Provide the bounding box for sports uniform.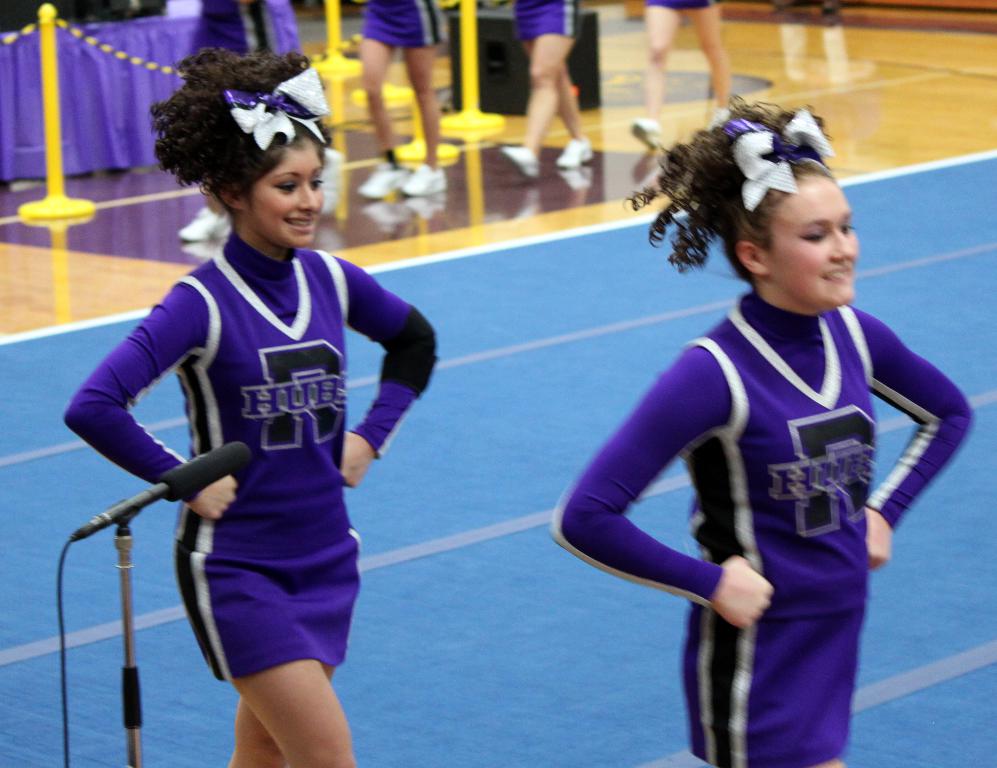
517,0,577,37.
